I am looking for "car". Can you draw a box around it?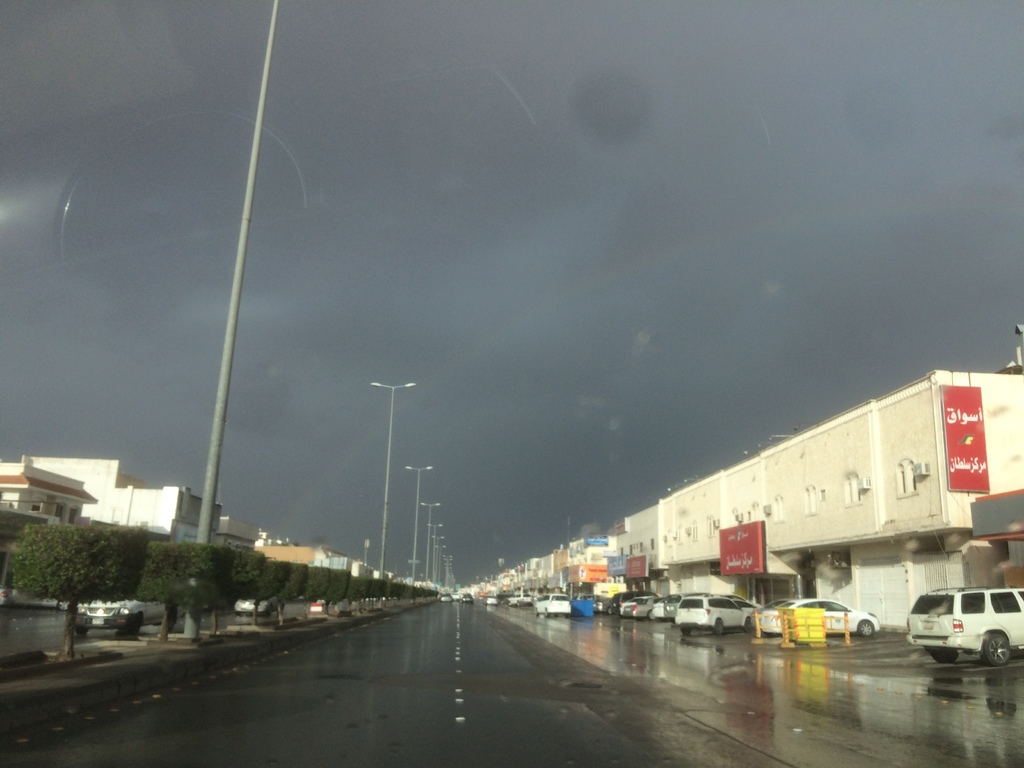
Sure, the bounding box is (652,593,668,620).
